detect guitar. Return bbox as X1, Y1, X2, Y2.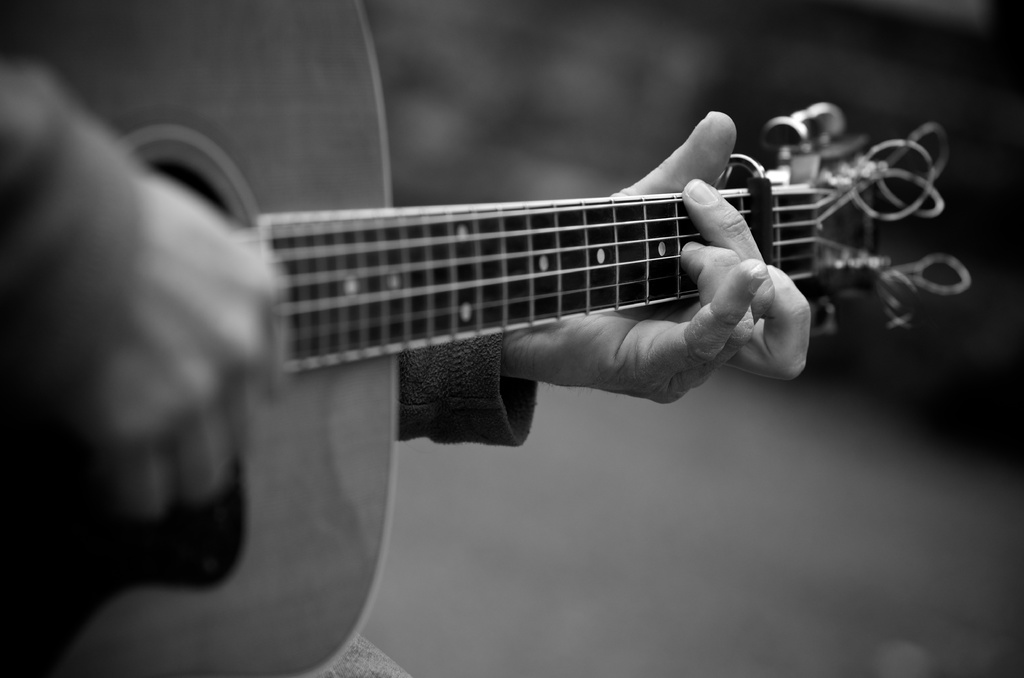
0, 0, 972, 677.
